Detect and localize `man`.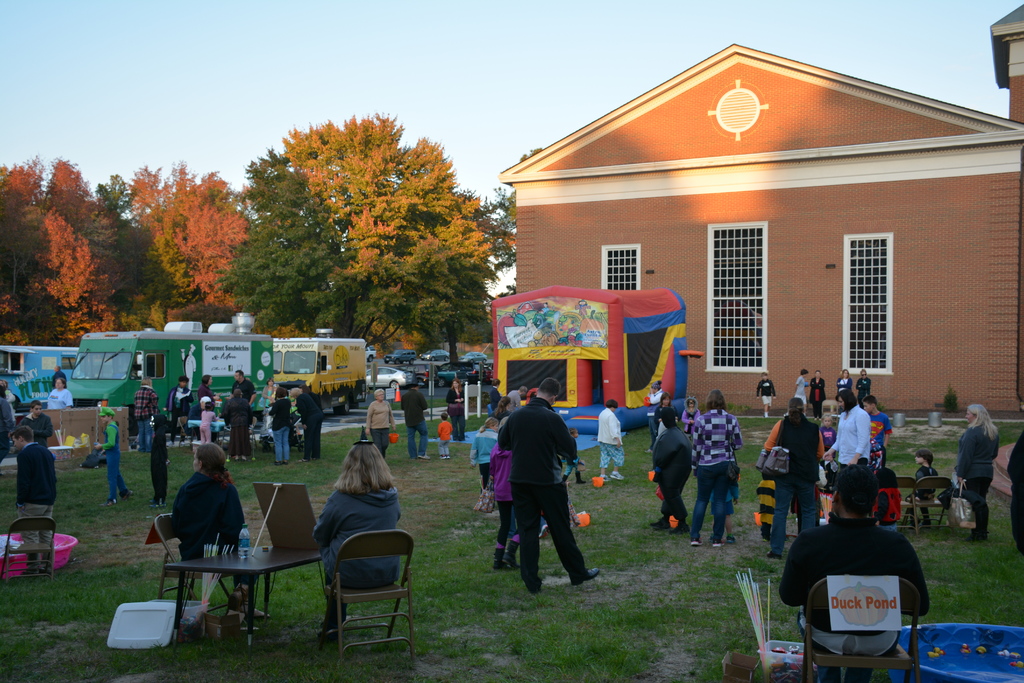
Localized at {"x1": 233, "y1": 365, "x2": 257, "y2": 406}.
